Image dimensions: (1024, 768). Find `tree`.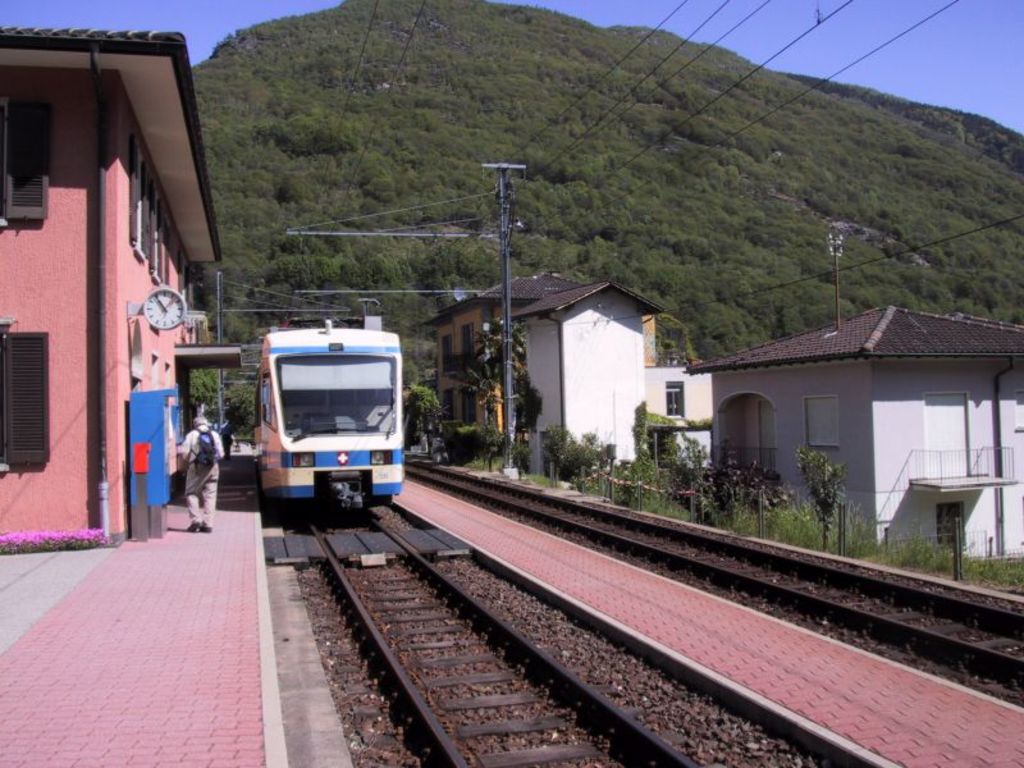
410:380:443:457.
